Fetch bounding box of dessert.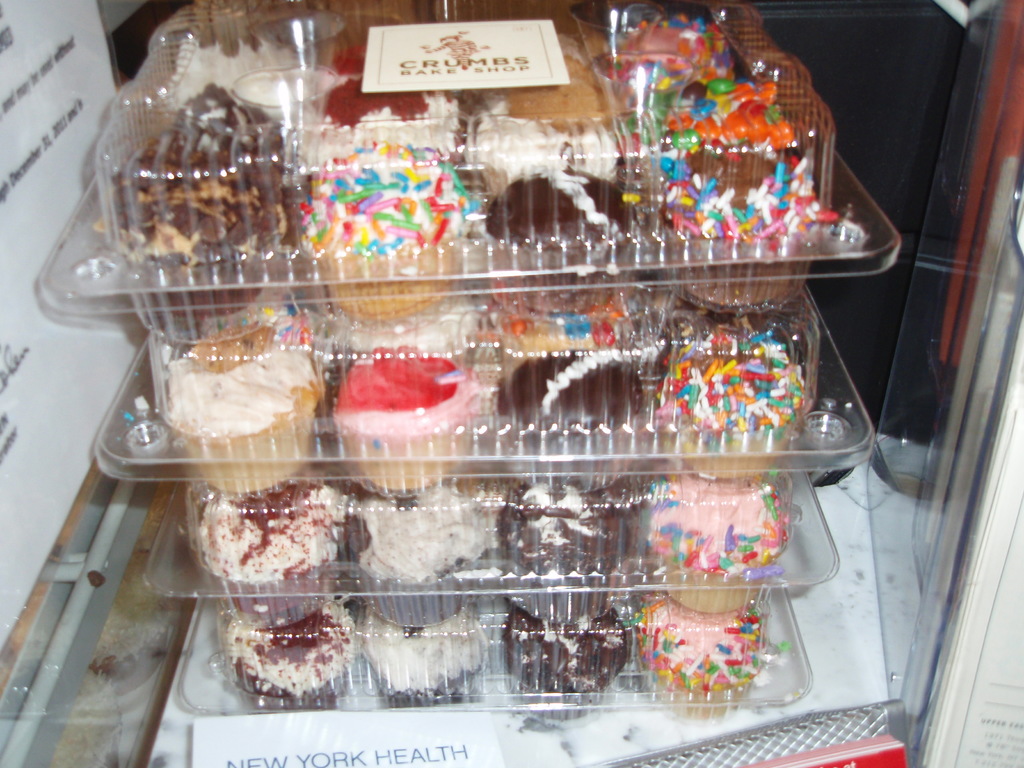
Bbox: {"left": 495, "top": 601, "right": 626, "bottom": 726}.
